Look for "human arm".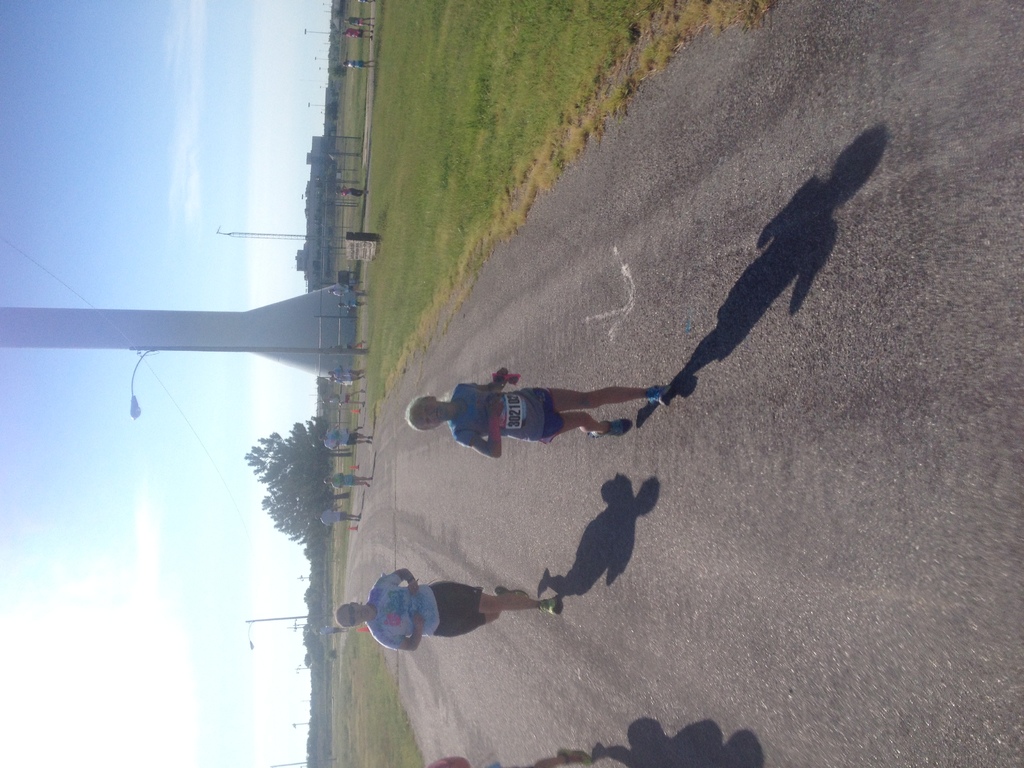
Found: {"x1": 350, "y1": 65, "x2": 356, "y2": 68}.
